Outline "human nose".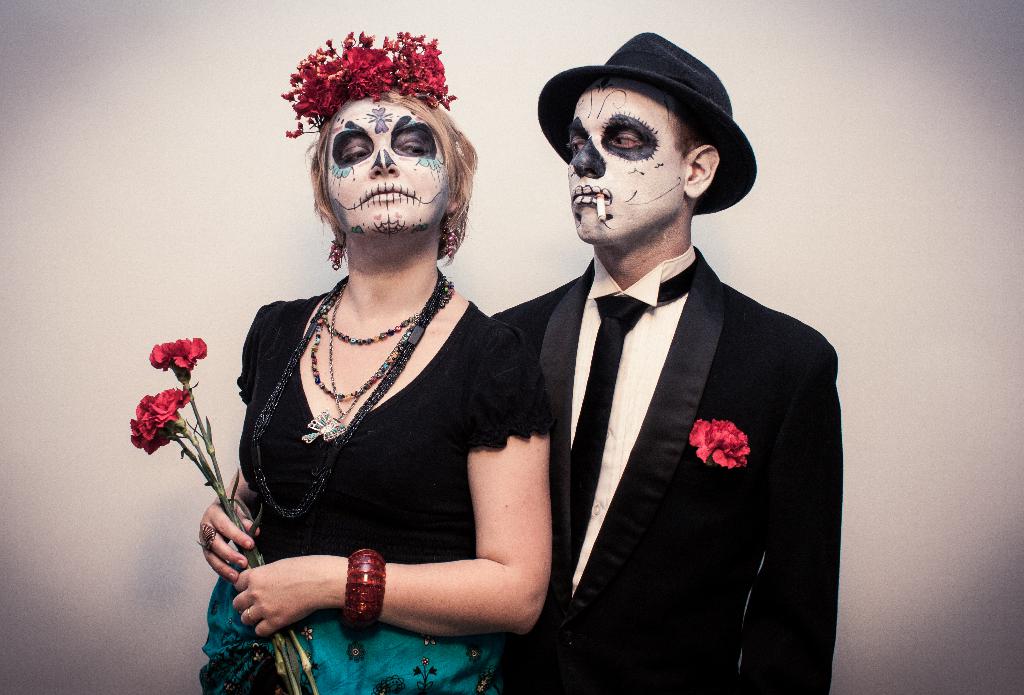
Outline: <bbox>368, 139, 400, 176</bbox>.
